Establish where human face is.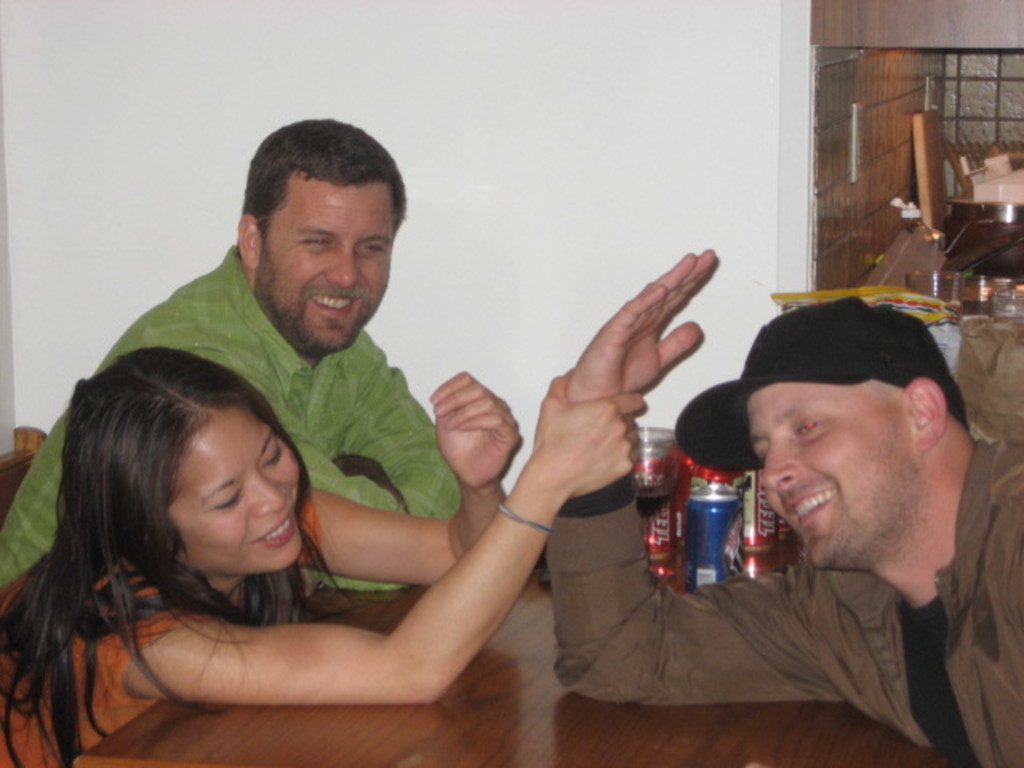
Established at crop(747, 379, 922, 568).
